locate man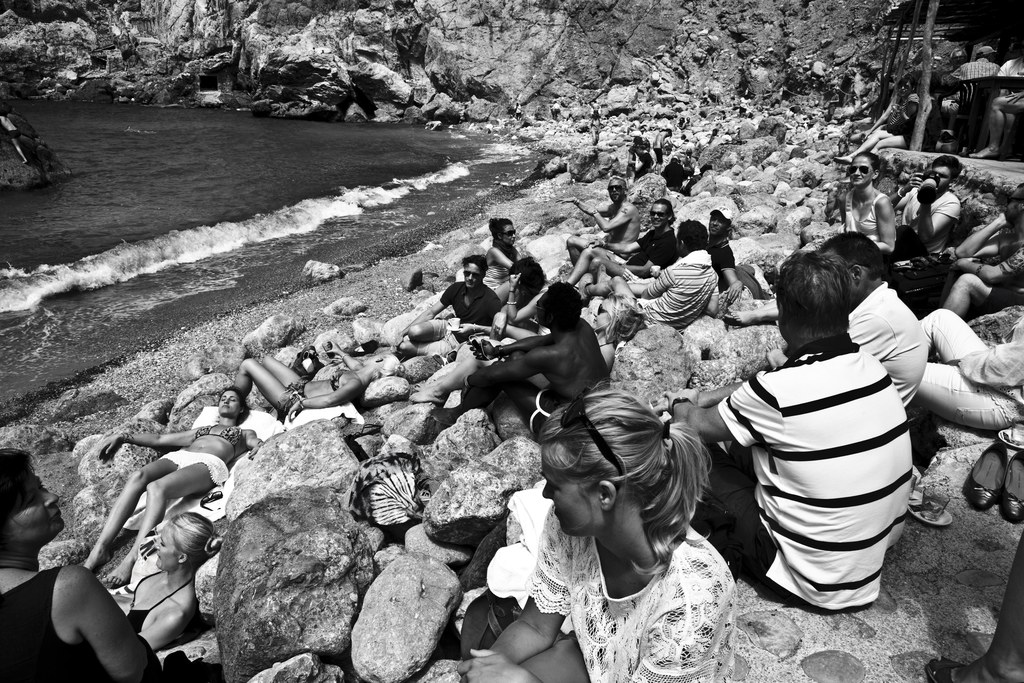
detection(393, 255, 499, 357)
